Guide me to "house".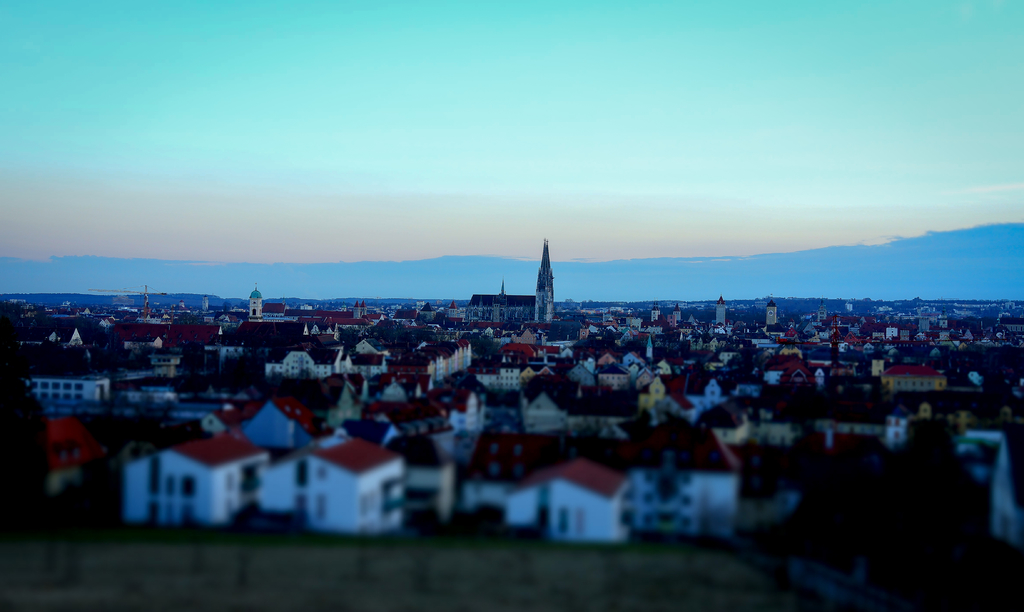
Guidance: (758, 356, 788, 381).
